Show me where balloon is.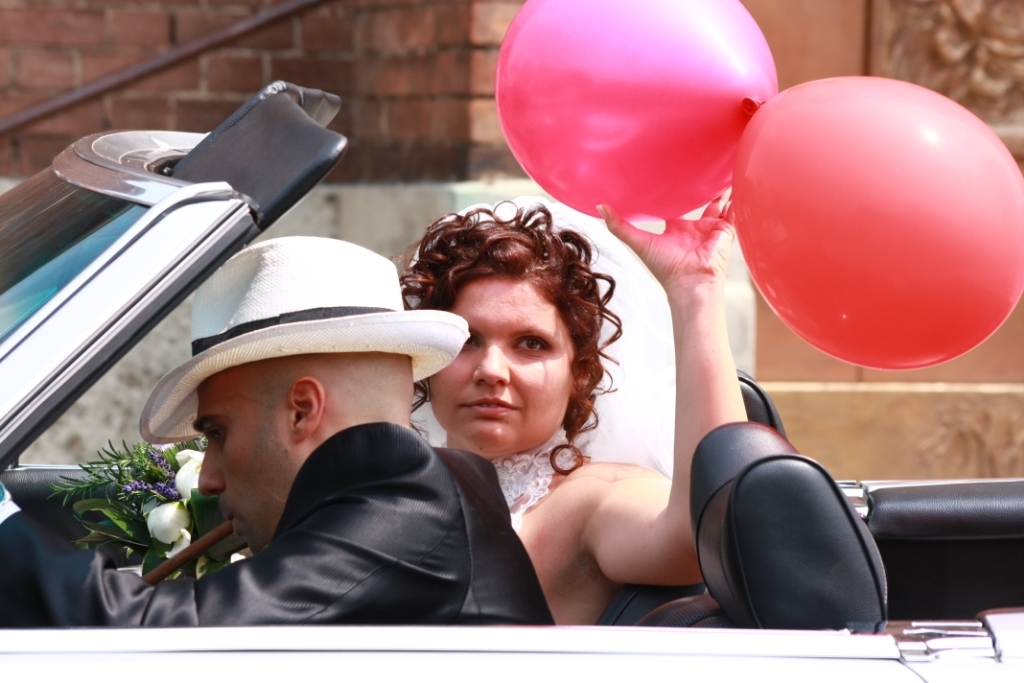
balloon is at box(493, 0, 779, 224).
